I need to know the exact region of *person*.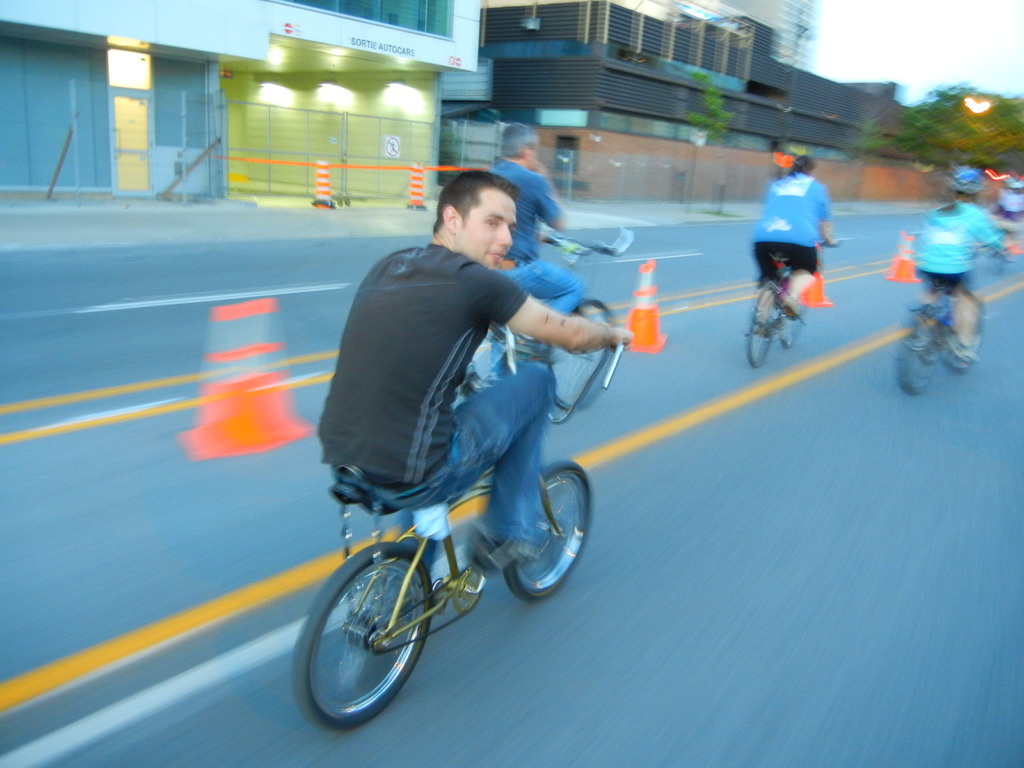
Region: select_region(746, 152, 836, 318).
